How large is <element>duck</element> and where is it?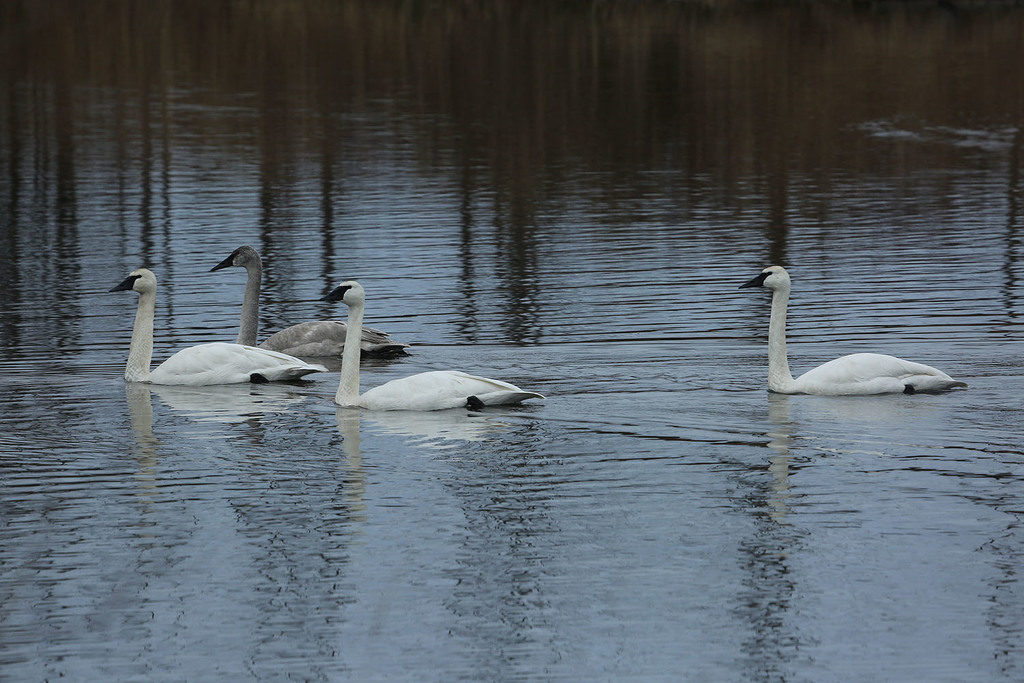
Bounding box: (307,277,556,410).
